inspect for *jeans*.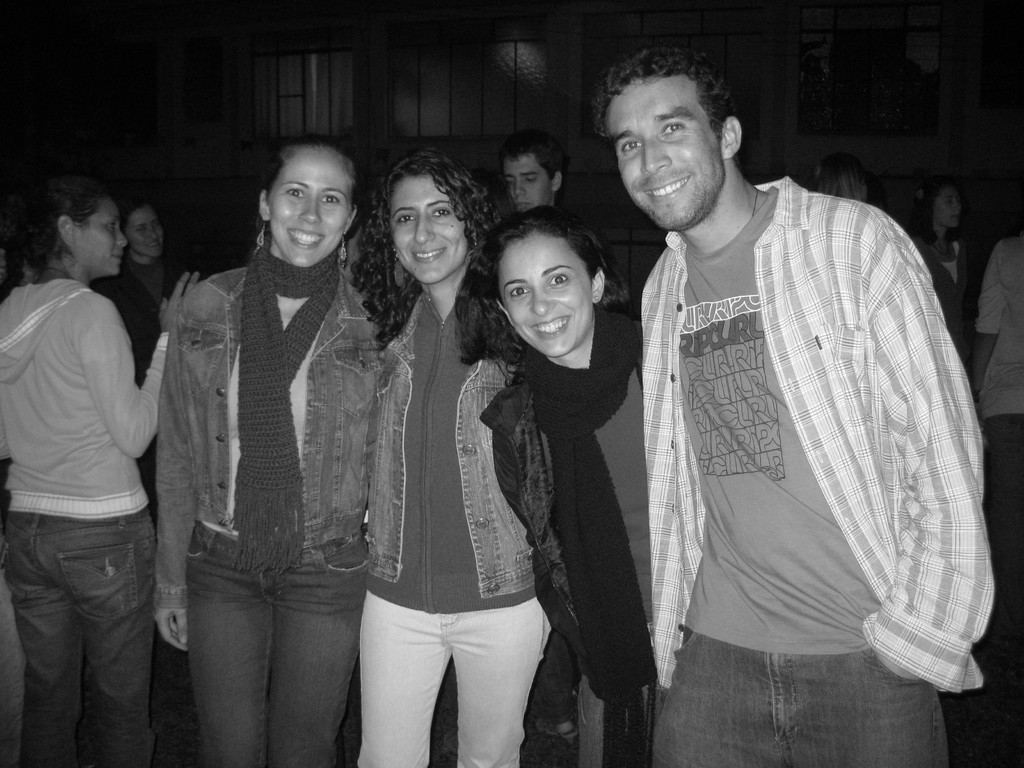
Inspection: 0 520 154 767.
